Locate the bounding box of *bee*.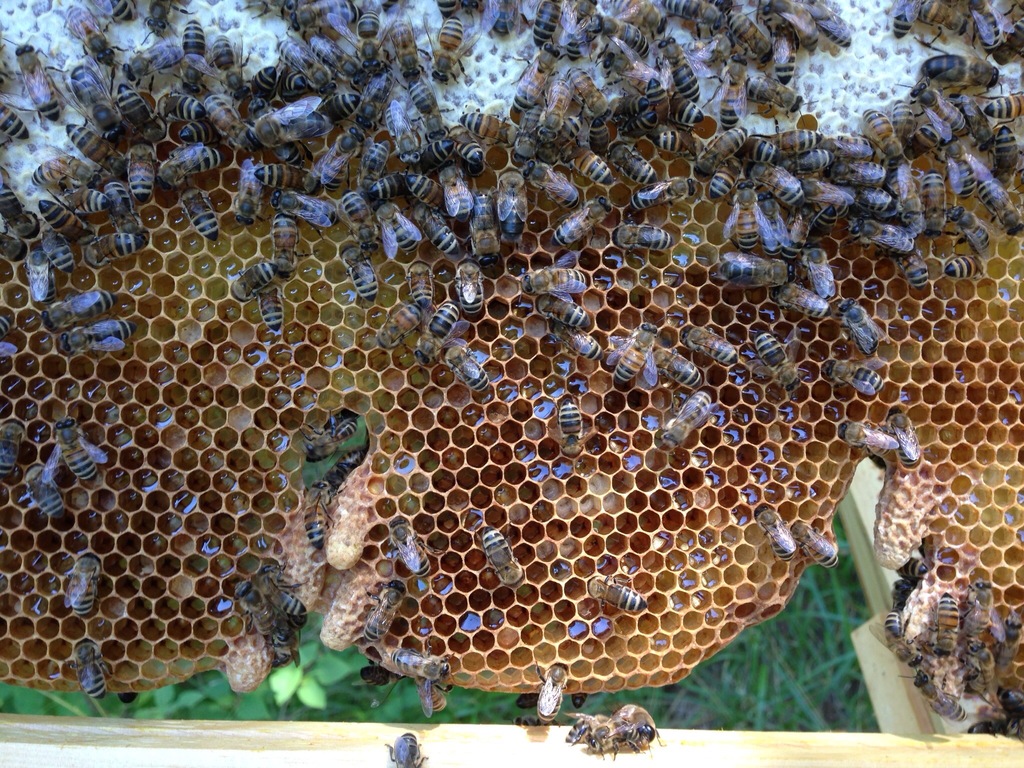
Bounding box: <box>452,335,490,390</box>.
